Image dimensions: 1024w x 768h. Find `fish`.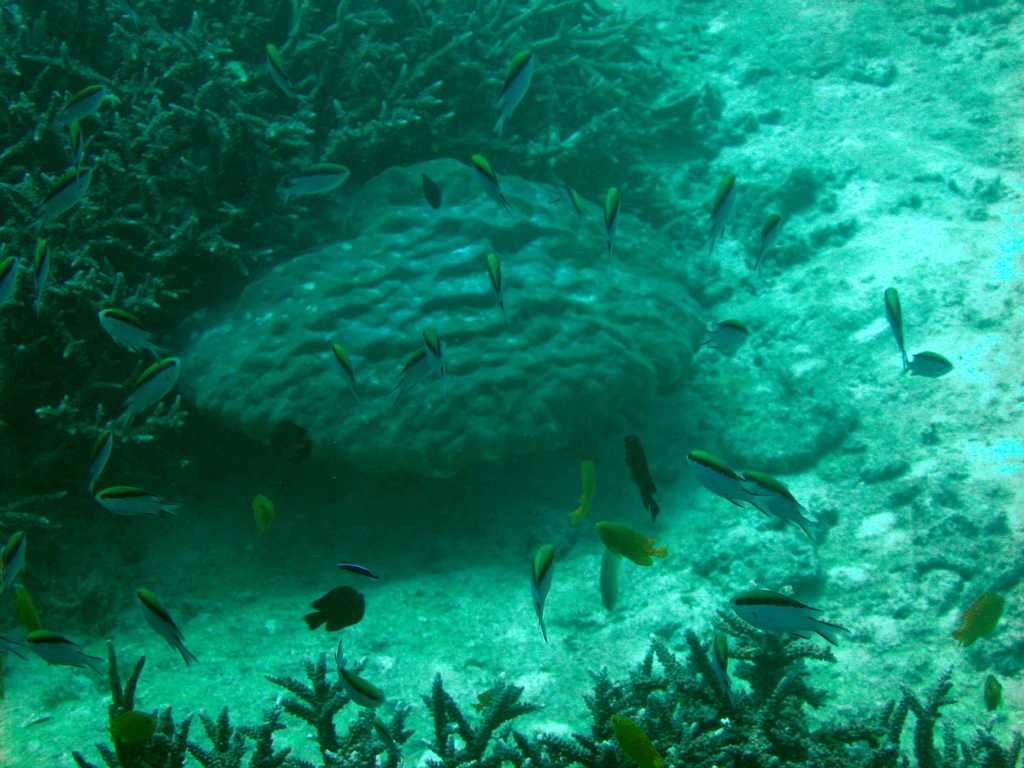
pyautogui.locateOnScreen(527, 545, 552, 641).
